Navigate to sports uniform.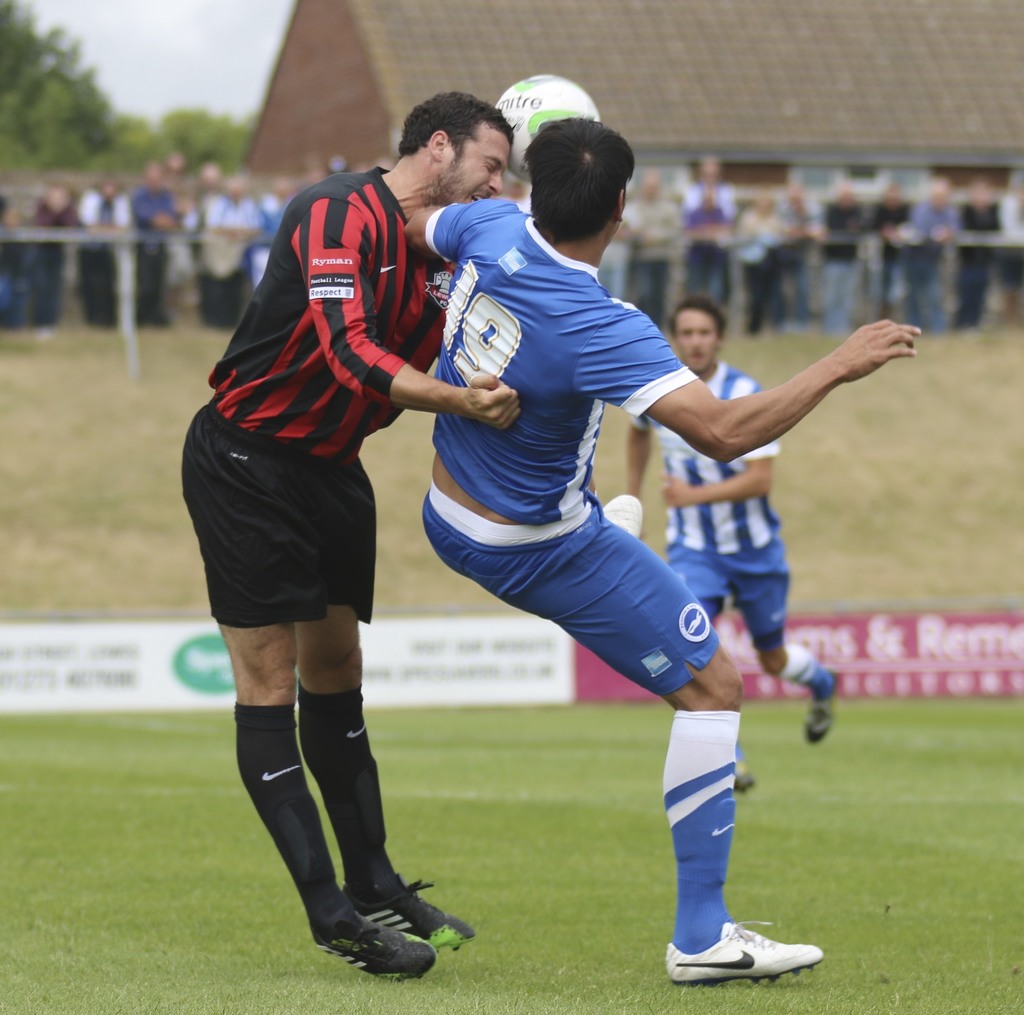
Navigation target: [left=635, top=348, right=794, bottom=663].
